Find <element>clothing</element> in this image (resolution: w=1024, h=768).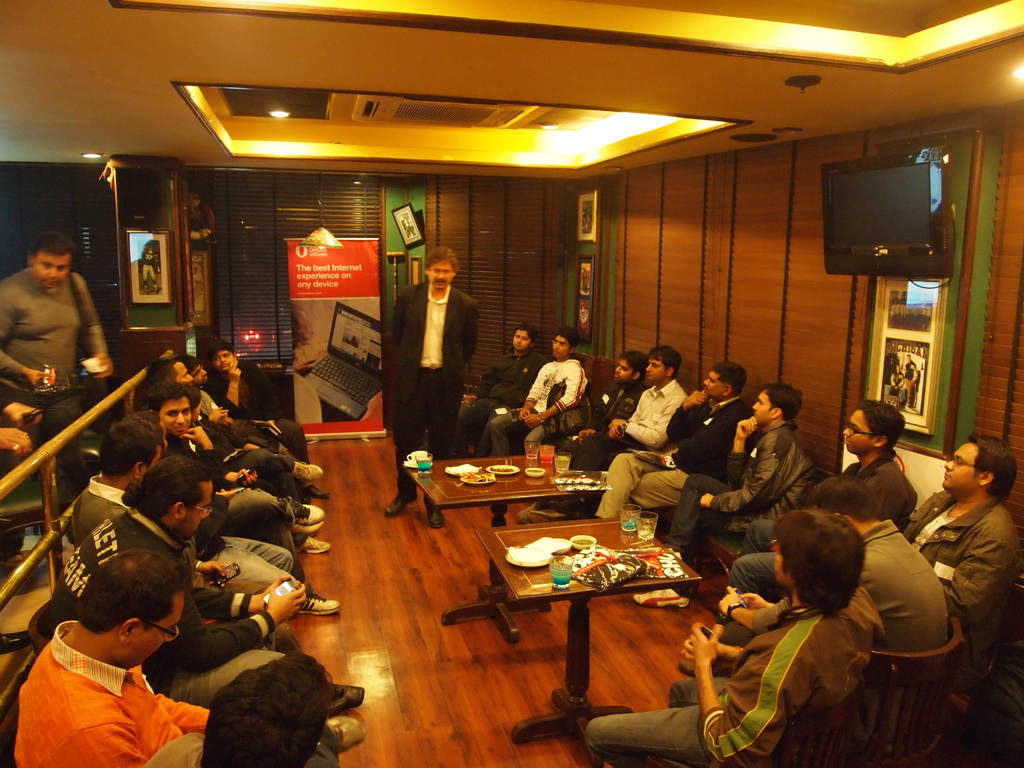
381, 283, 483, 484.
